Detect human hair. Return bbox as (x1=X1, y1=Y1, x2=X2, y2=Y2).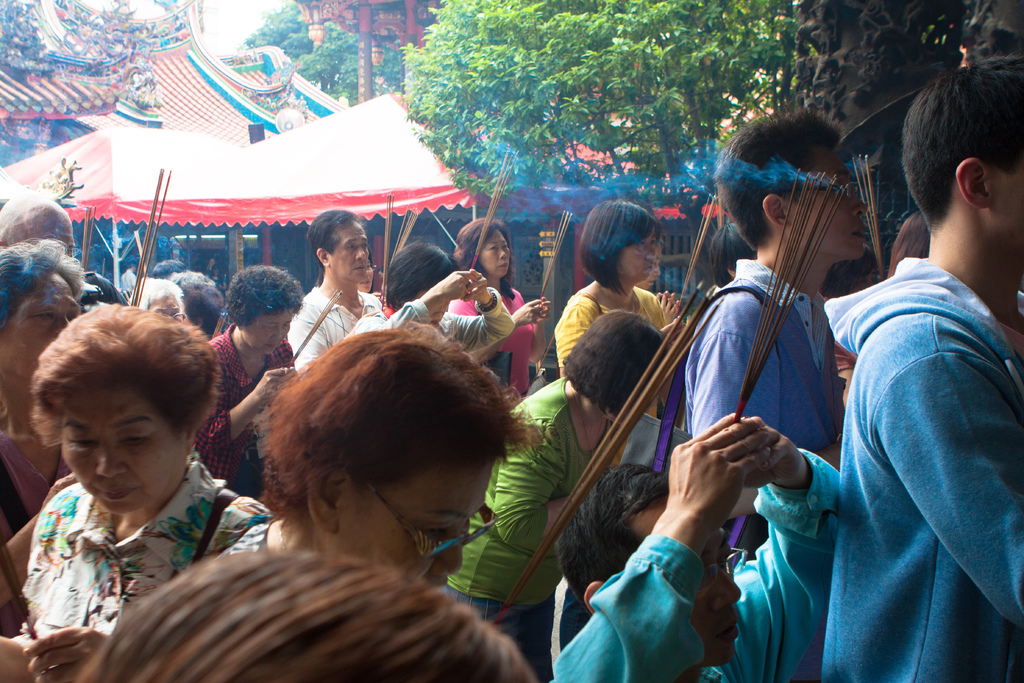
(x1=218, y1=265, x2=305, y2=324).
